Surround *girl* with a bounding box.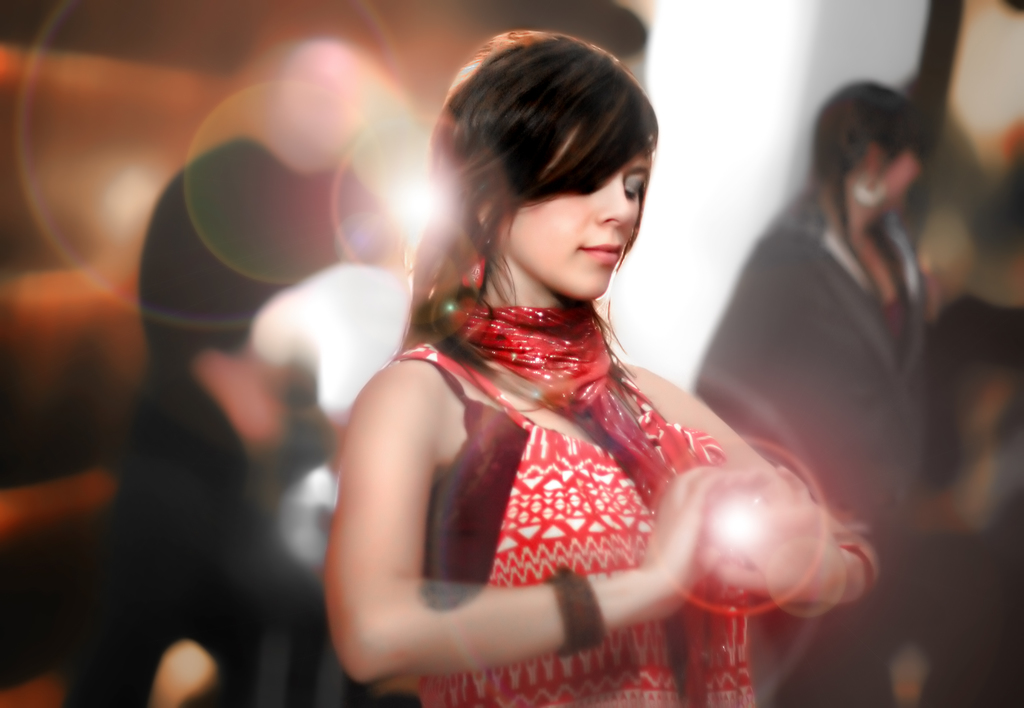
320 28 880 707.
